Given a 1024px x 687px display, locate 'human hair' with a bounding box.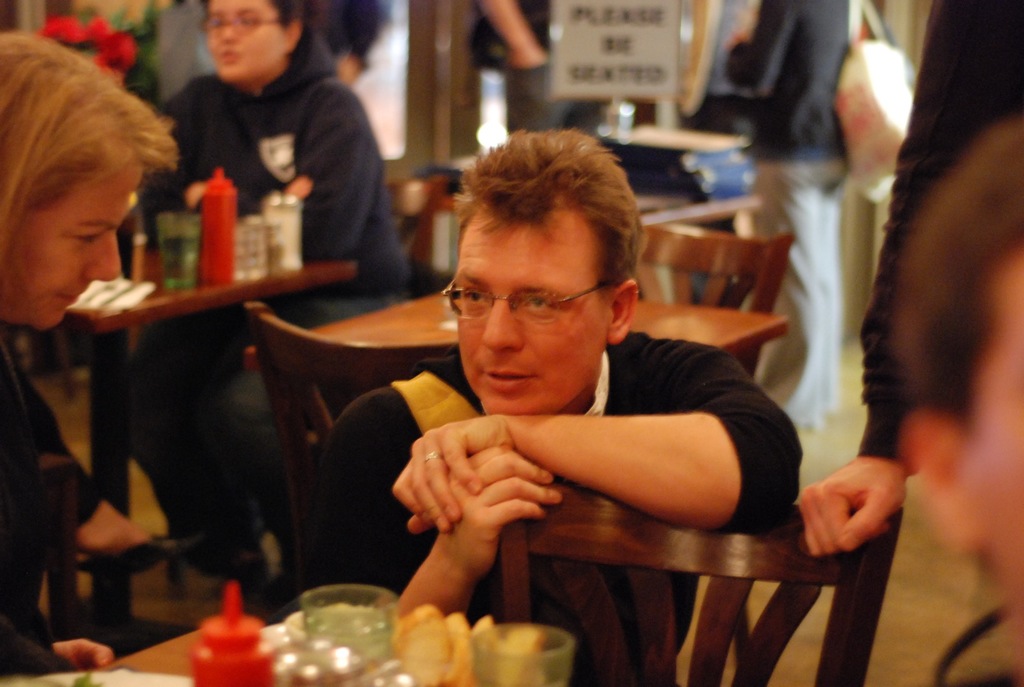
Located: rect(0, 17, 142, 314).
